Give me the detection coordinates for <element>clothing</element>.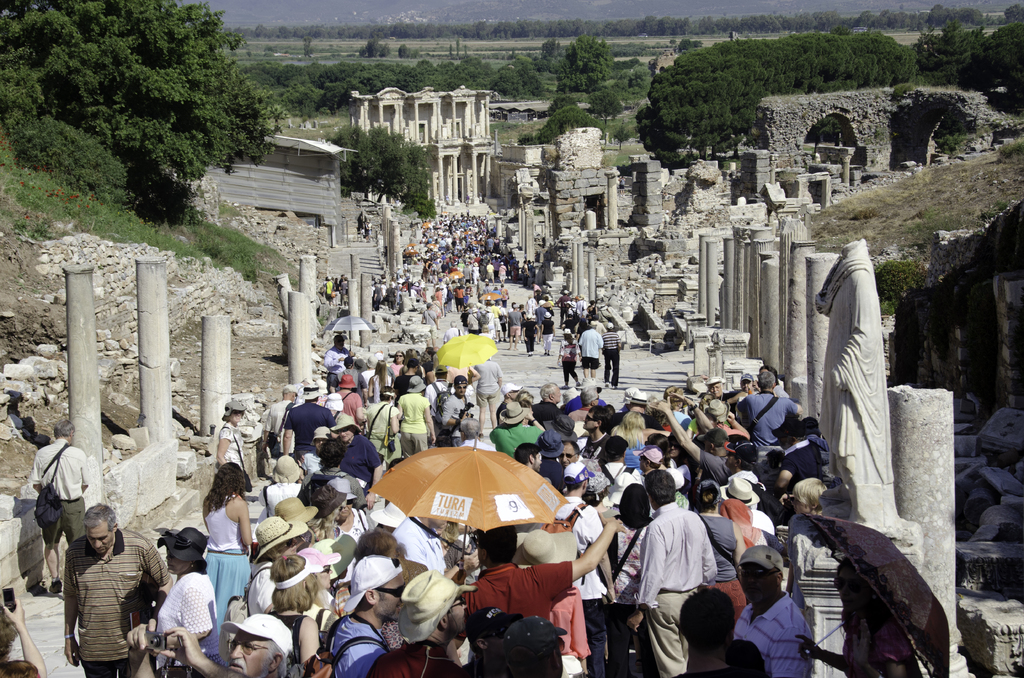
Rect(328, 431, 383, 490).
